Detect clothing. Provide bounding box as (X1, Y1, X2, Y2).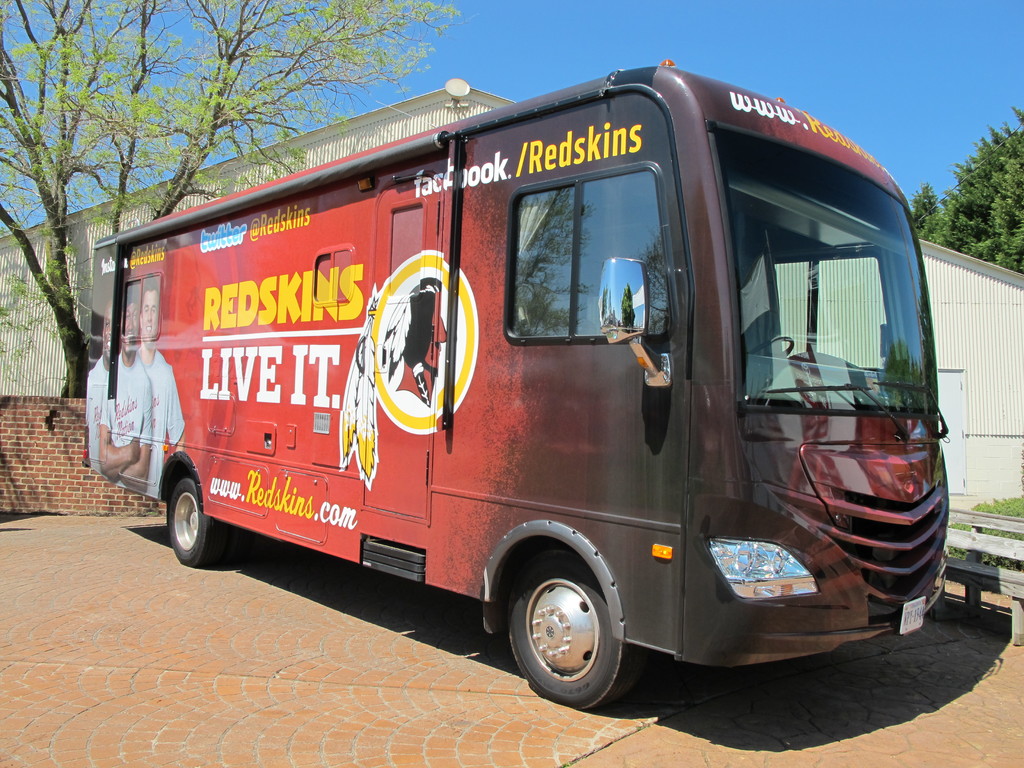
(78, 355, 110, 479).
